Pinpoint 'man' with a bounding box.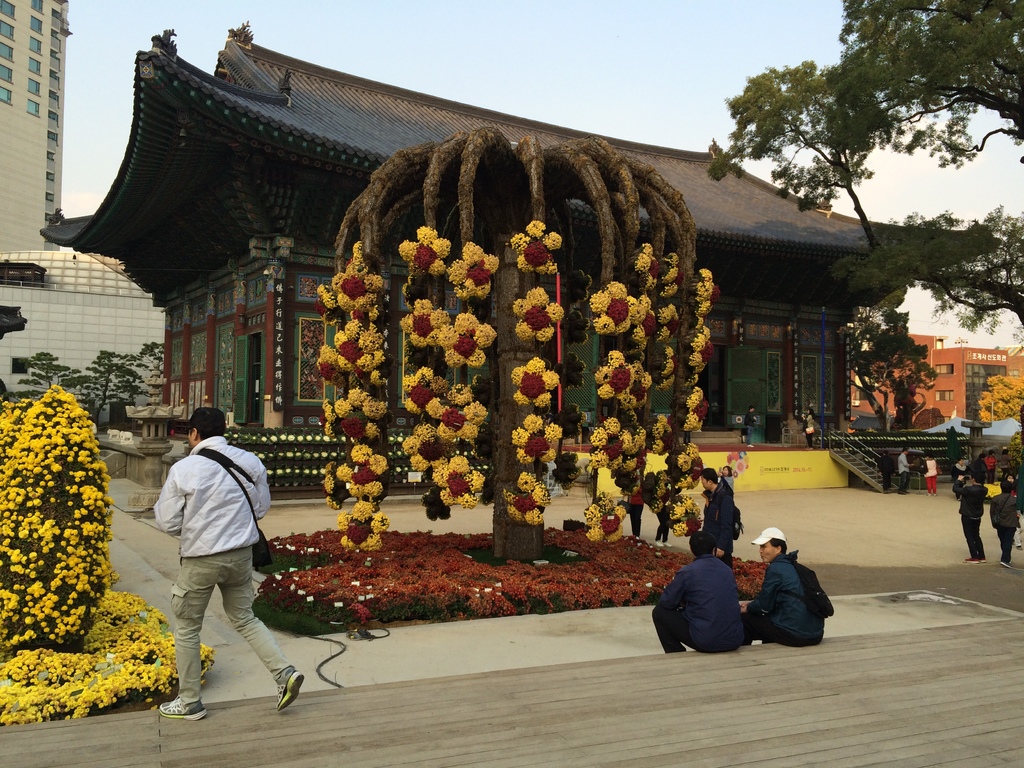
bbox(689, 468, 752, 578).
